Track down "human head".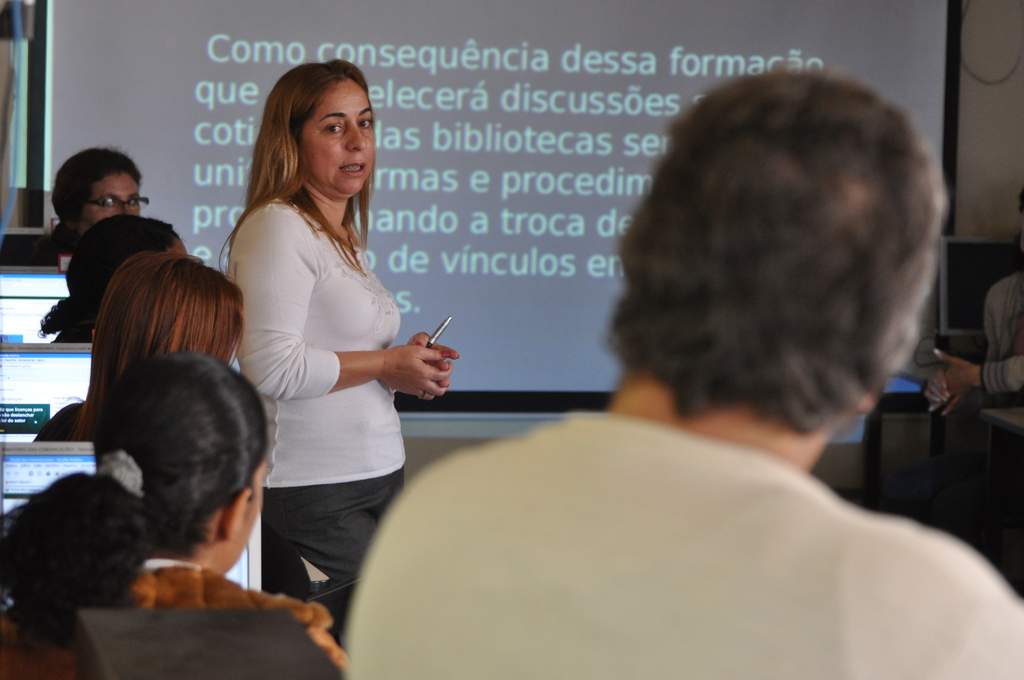
Tracked to x1=646, y1=72, x2=943, y2=477.
